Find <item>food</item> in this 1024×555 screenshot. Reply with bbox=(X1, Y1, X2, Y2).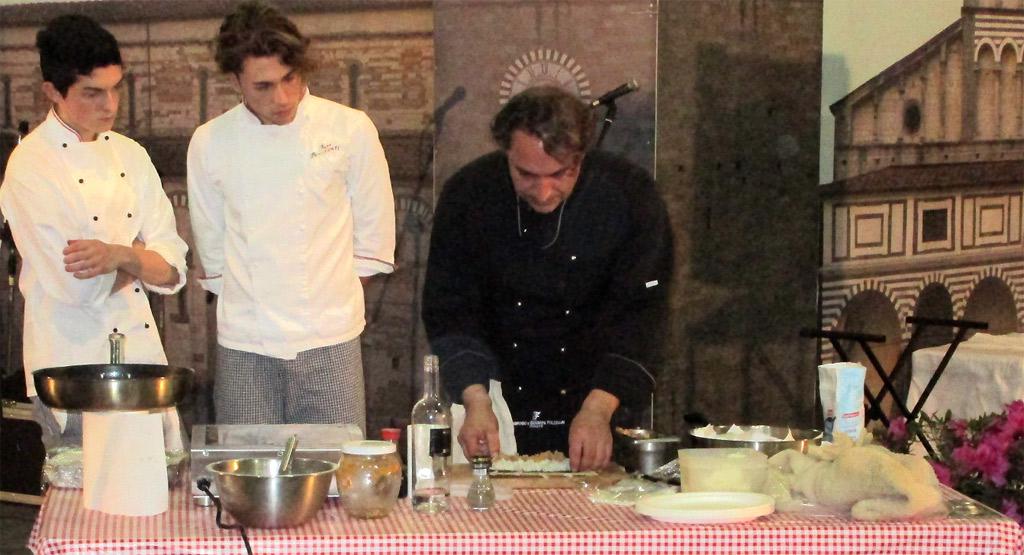
bbox=(707, 429, 792, 447).
